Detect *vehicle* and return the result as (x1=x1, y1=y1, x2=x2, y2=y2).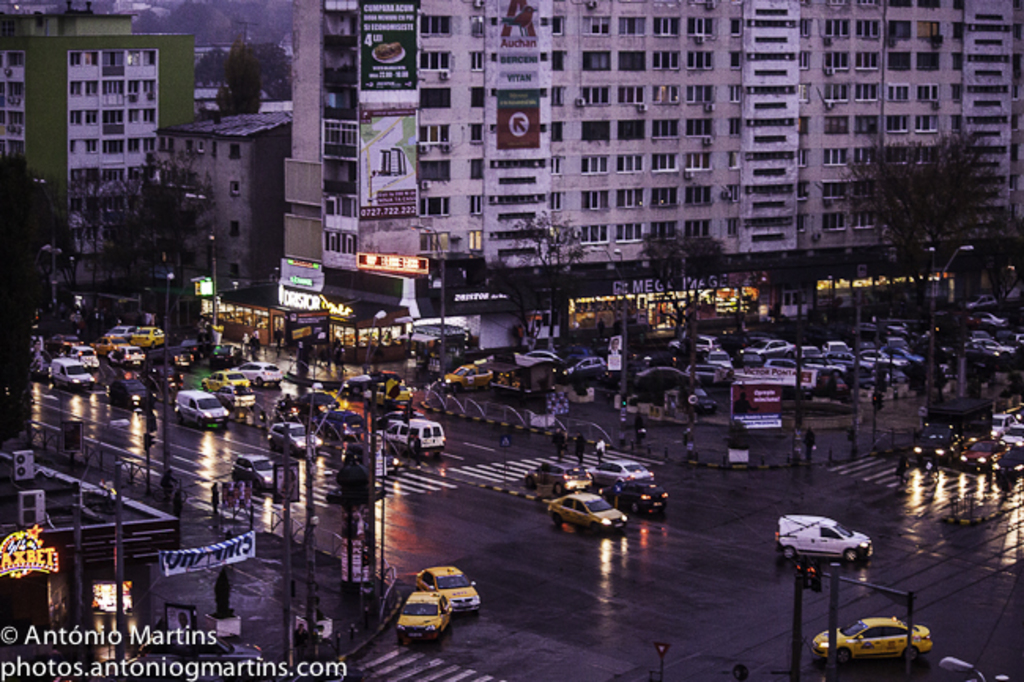
(x1=221, y1=386, x2=262, y2=403).
